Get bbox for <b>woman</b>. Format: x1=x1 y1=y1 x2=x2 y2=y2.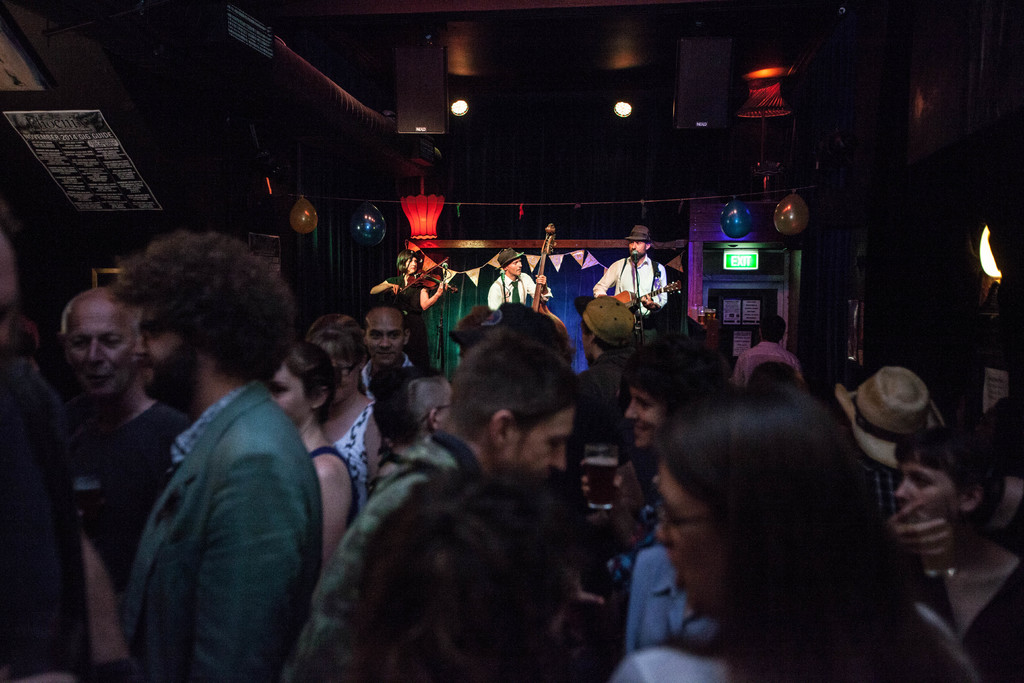
x1=370 y1=251 x2=458 y2=377.
